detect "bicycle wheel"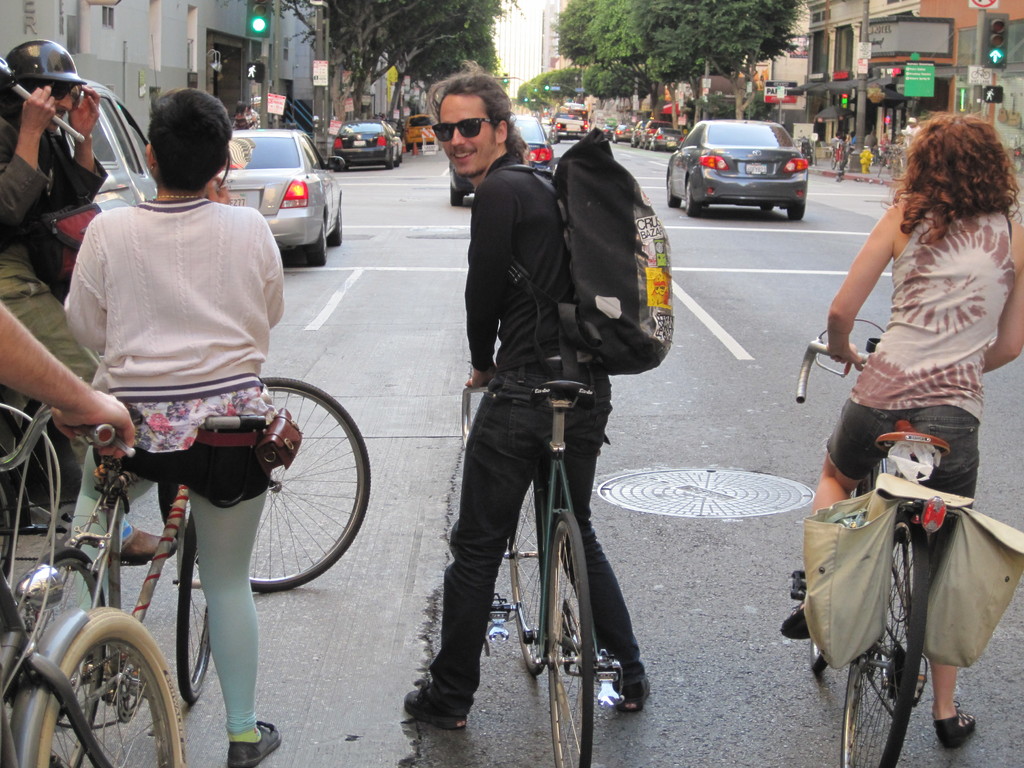
region(829, 151, 837, 170)
